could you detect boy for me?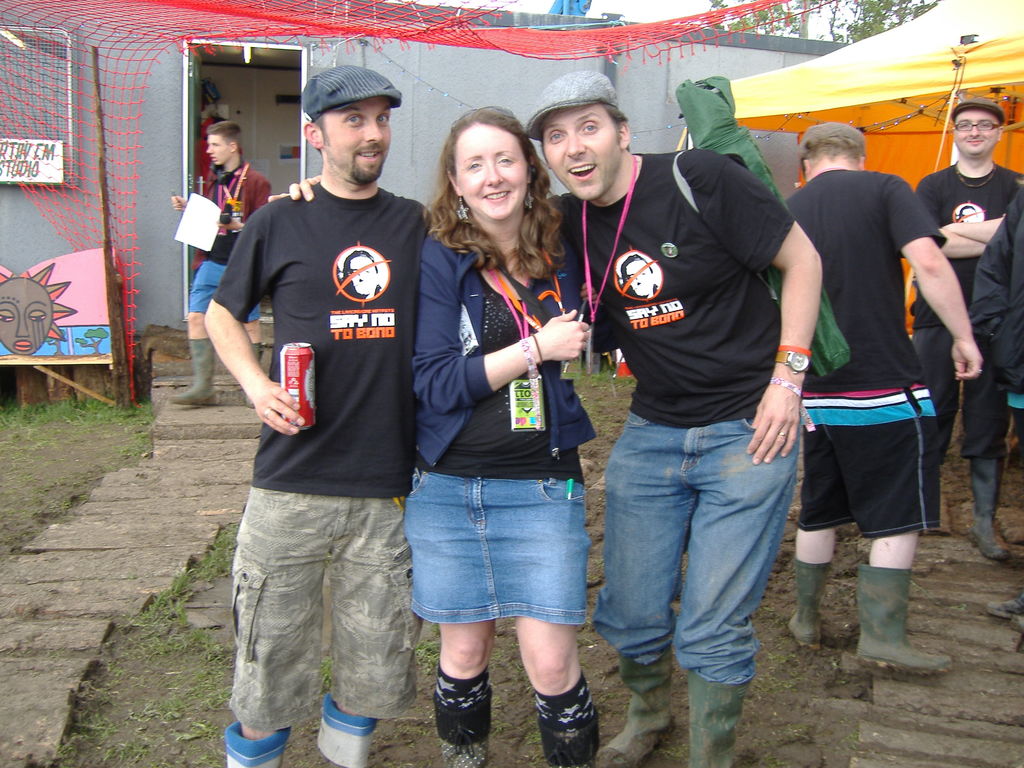
Detection result: l=559, t=83, r=840, b=729.
